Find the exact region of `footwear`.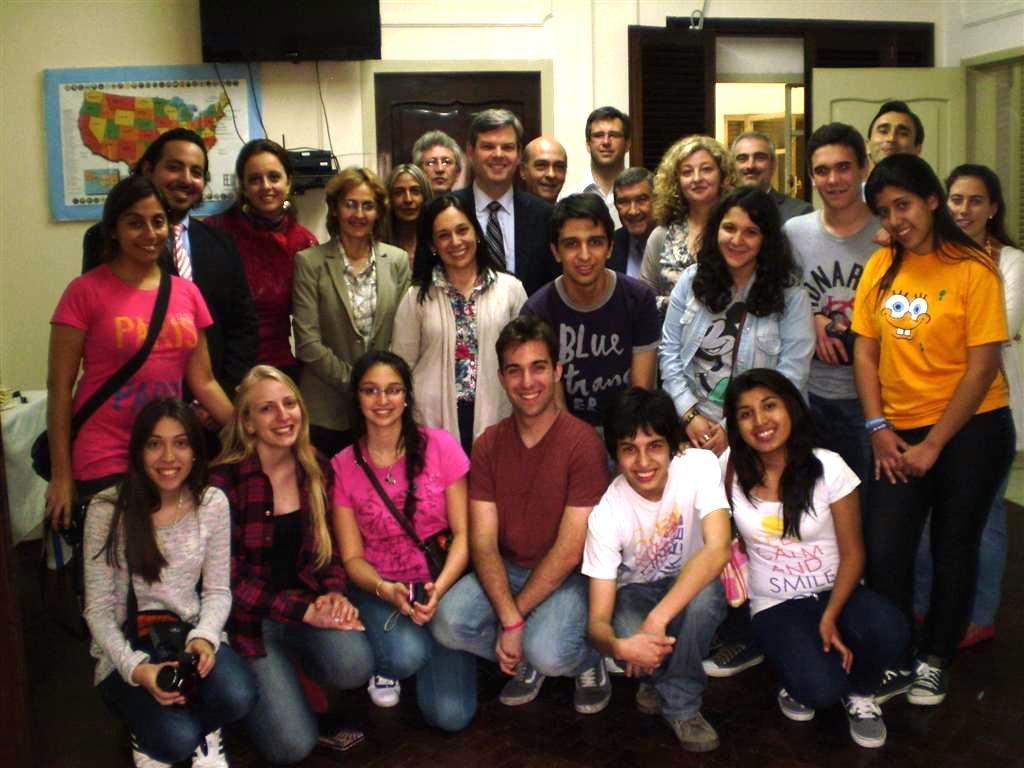
Exact region: [783, 680, 821, 727].
